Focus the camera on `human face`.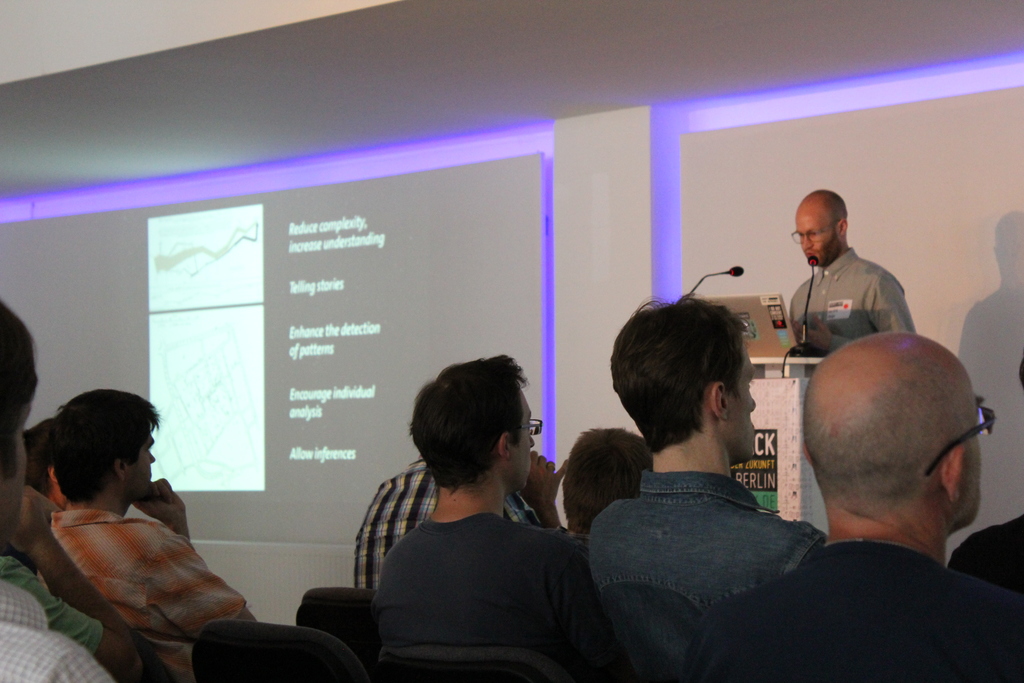
Focus region: 134, 420, 156, 500.
